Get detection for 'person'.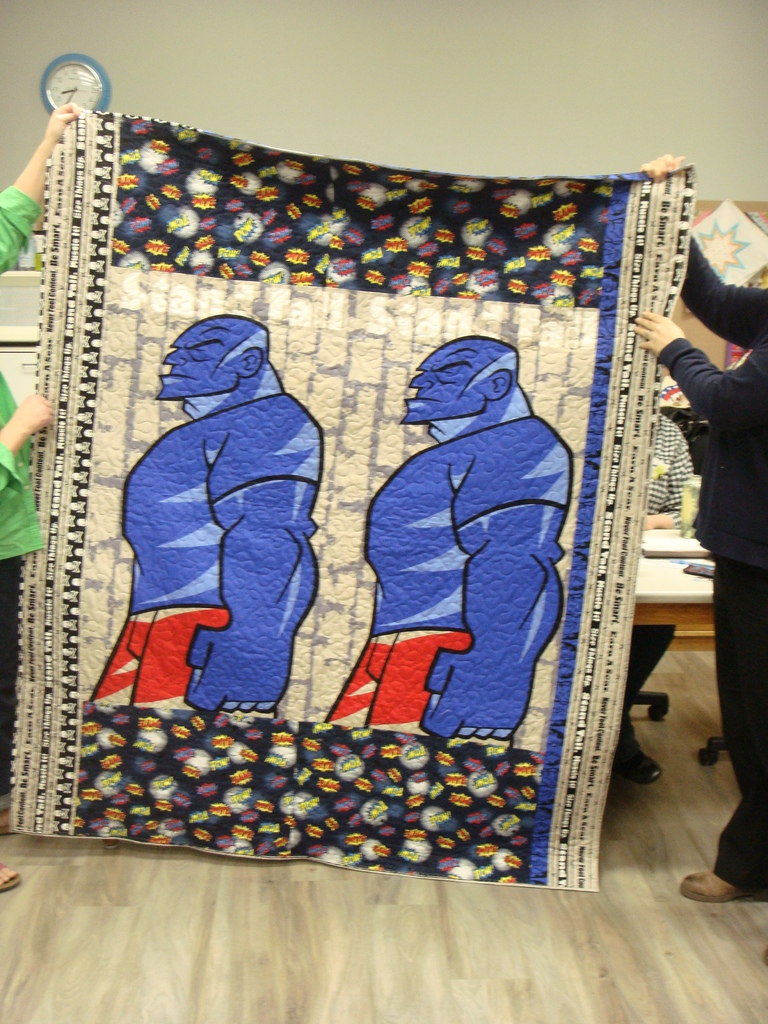
Detection: [0,102,86,889].
